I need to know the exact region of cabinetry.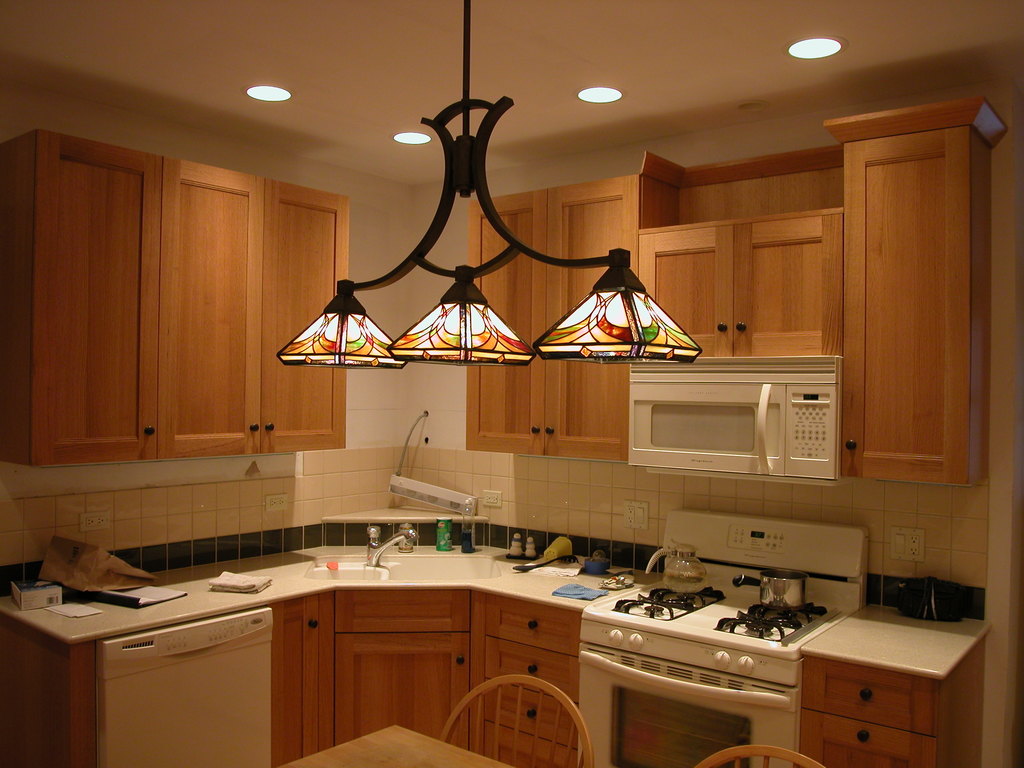
Region: [x1=3, y1=497, x2=988, y2=765].
